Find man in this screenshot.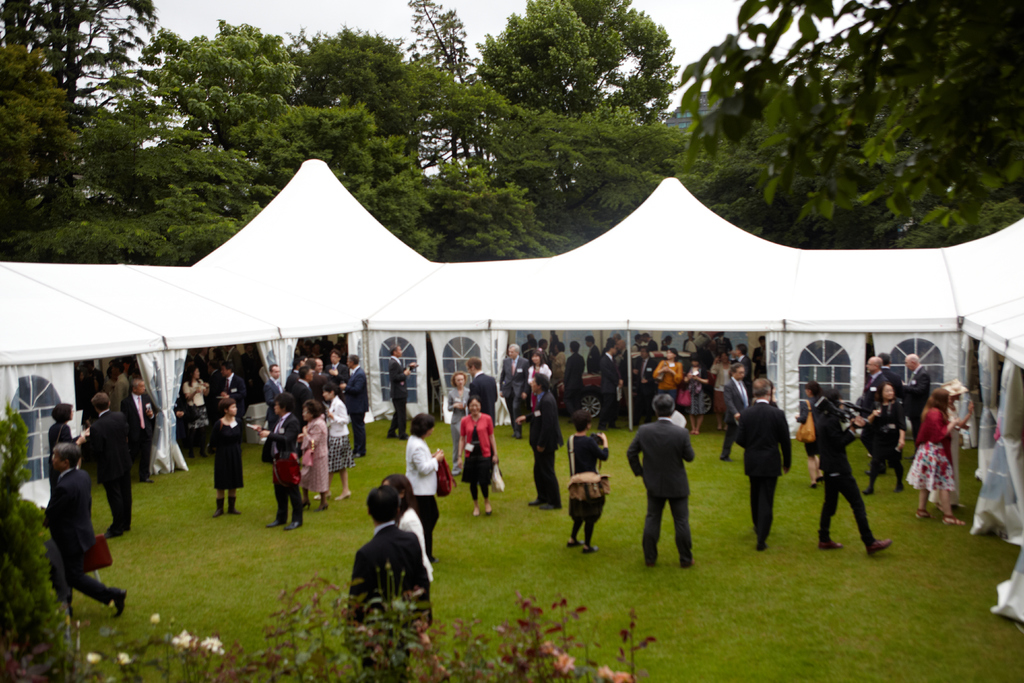
The bounding box for man is [515,371,564,509].
